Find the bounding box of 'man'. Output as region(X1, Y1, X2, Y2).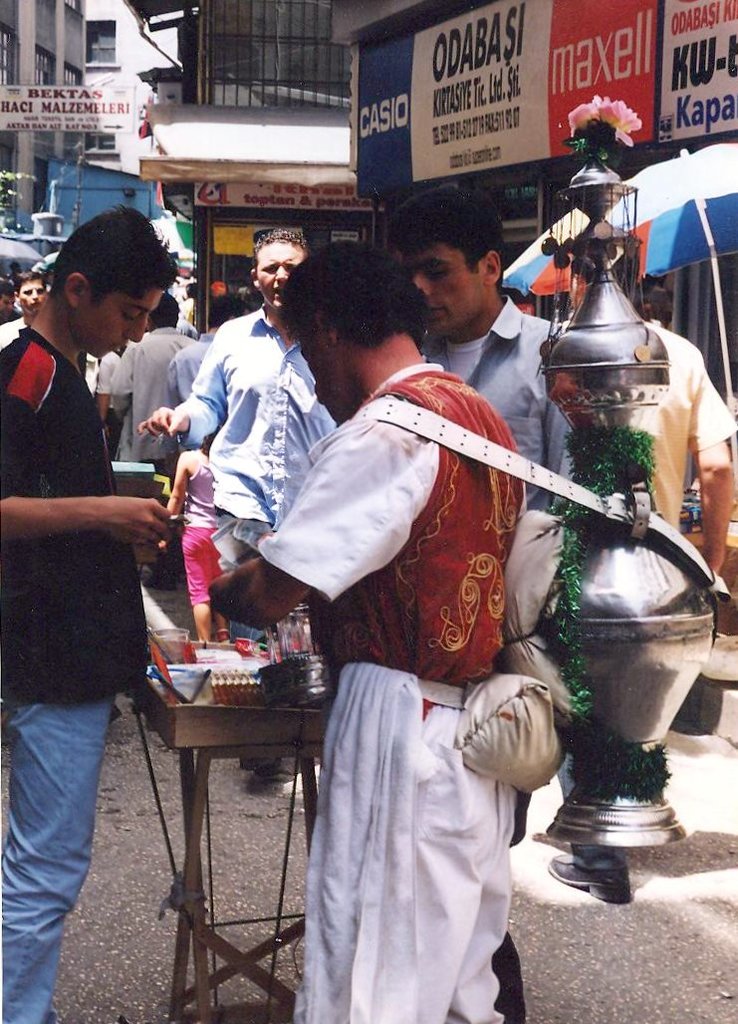
region(139, 222, 342, 774).
